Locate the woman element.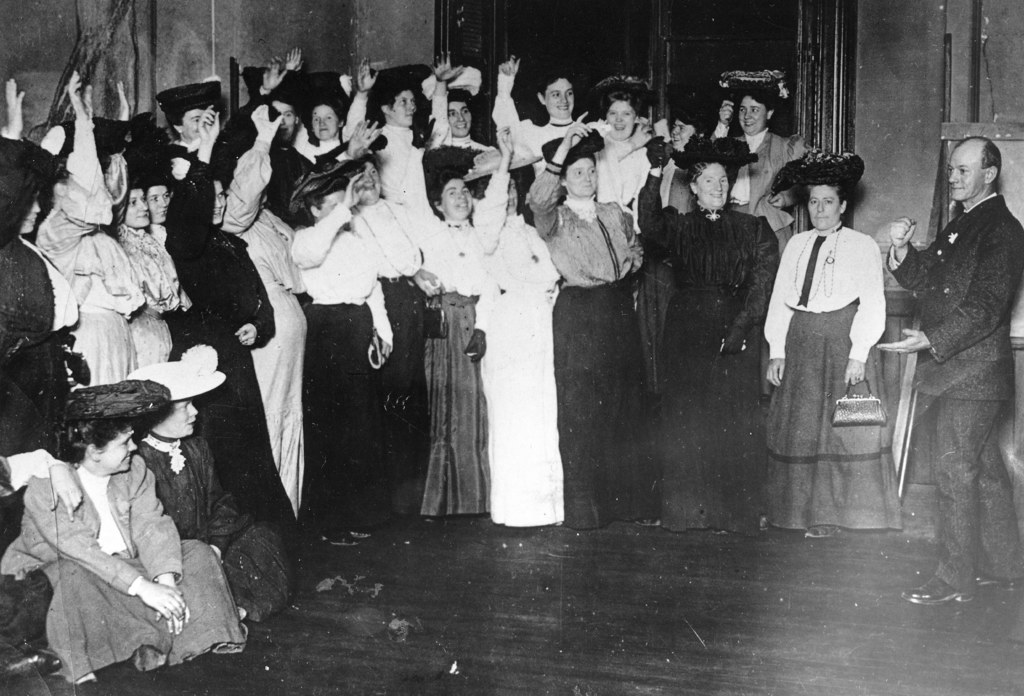
Element bbox: bbox=[221, 102, 305, 525].
